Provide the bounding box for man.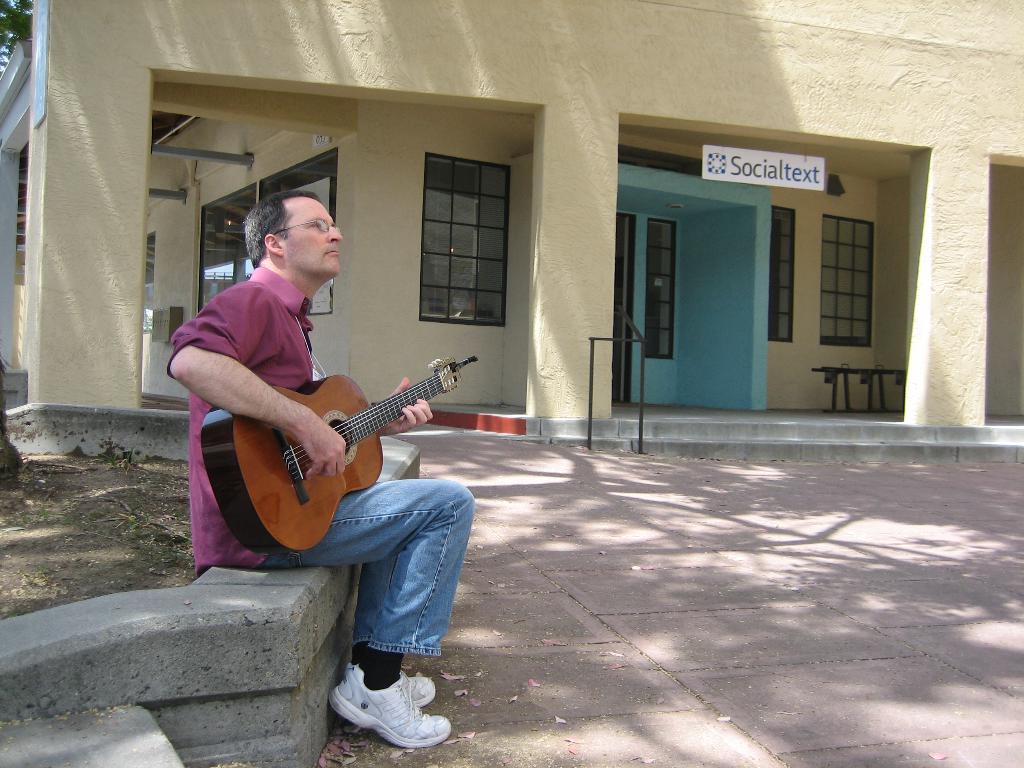
bbox(165, 189, 475, 748).
